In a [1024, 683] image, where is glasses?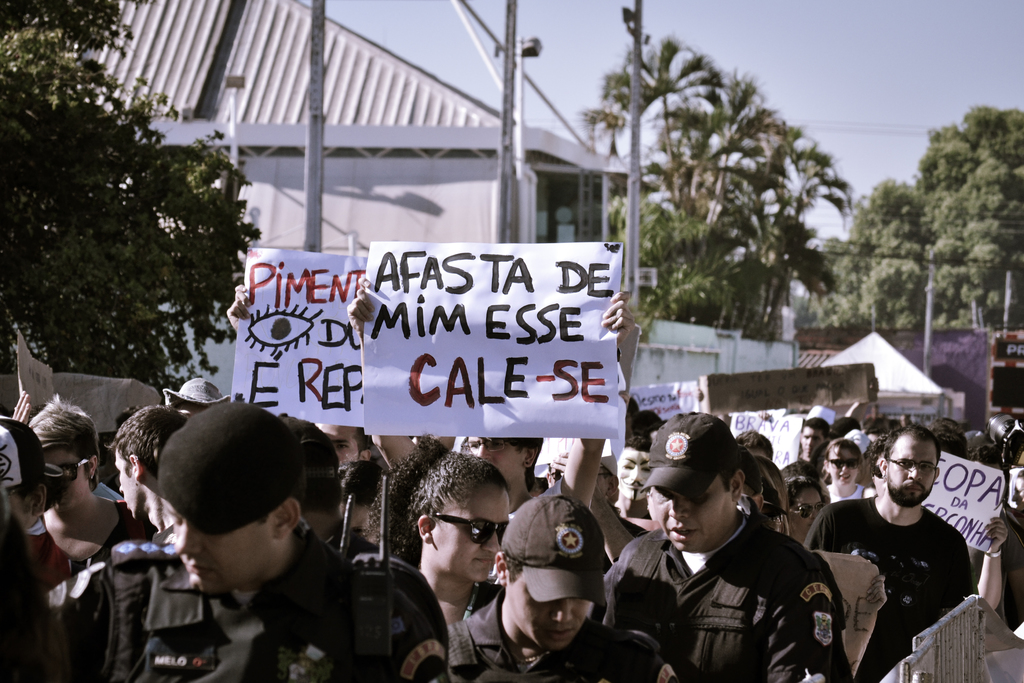
890 456 940 475.
